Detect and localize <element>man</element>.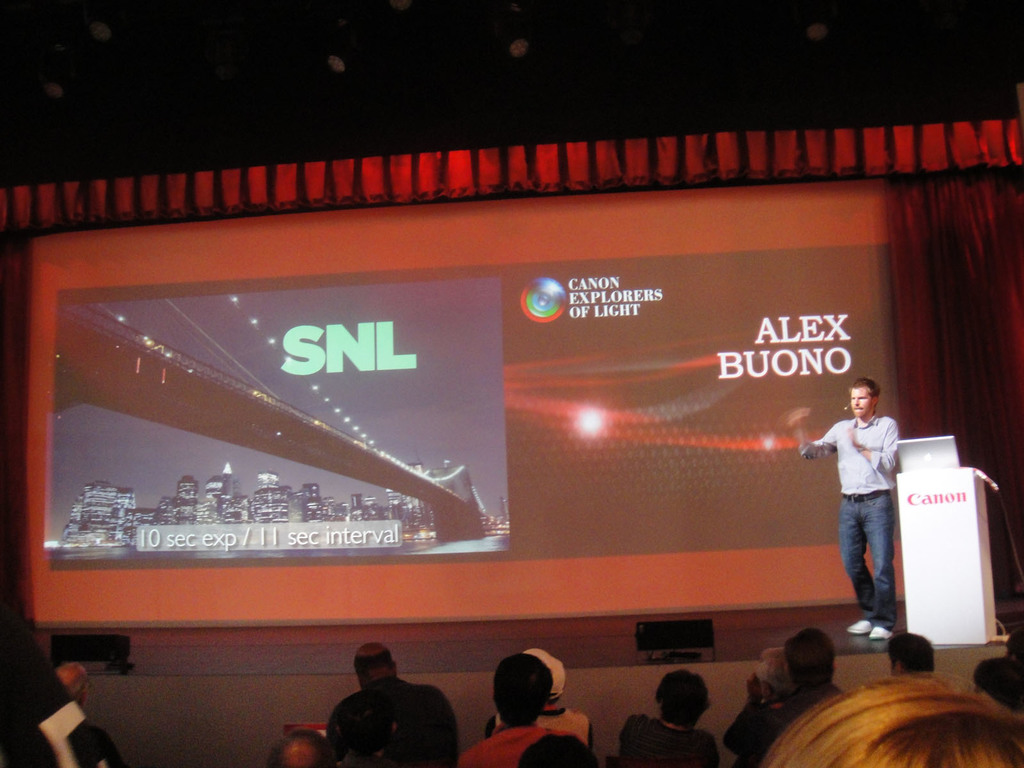
Localized at <box>882,626,932,675</box>.
